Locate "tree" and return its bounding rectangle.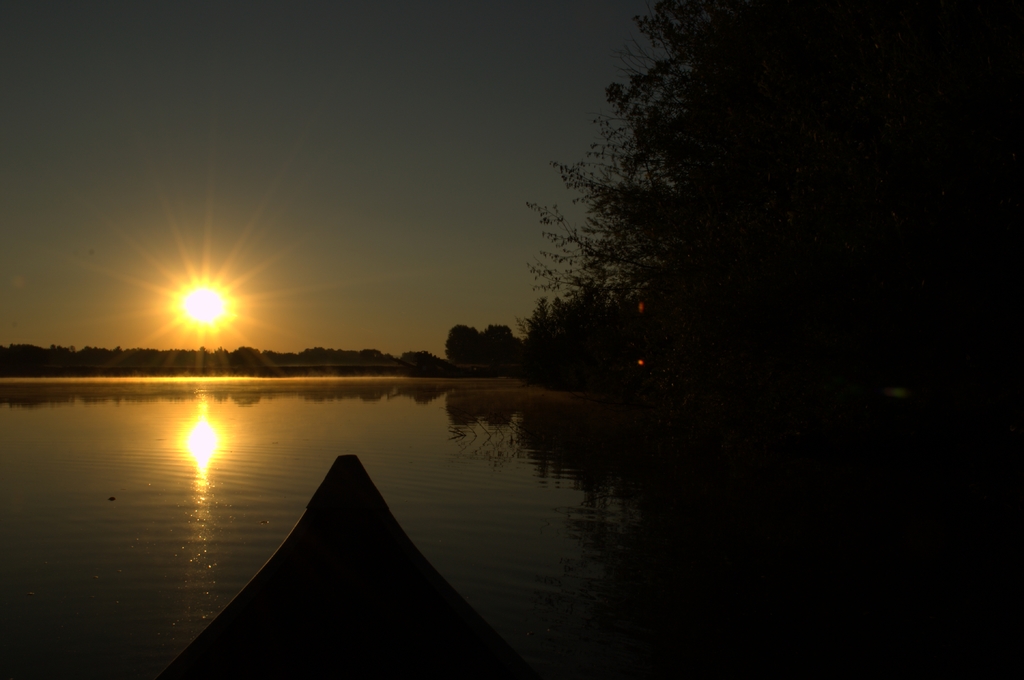
x1=527 y1=0 x2=1023 y2=512.
